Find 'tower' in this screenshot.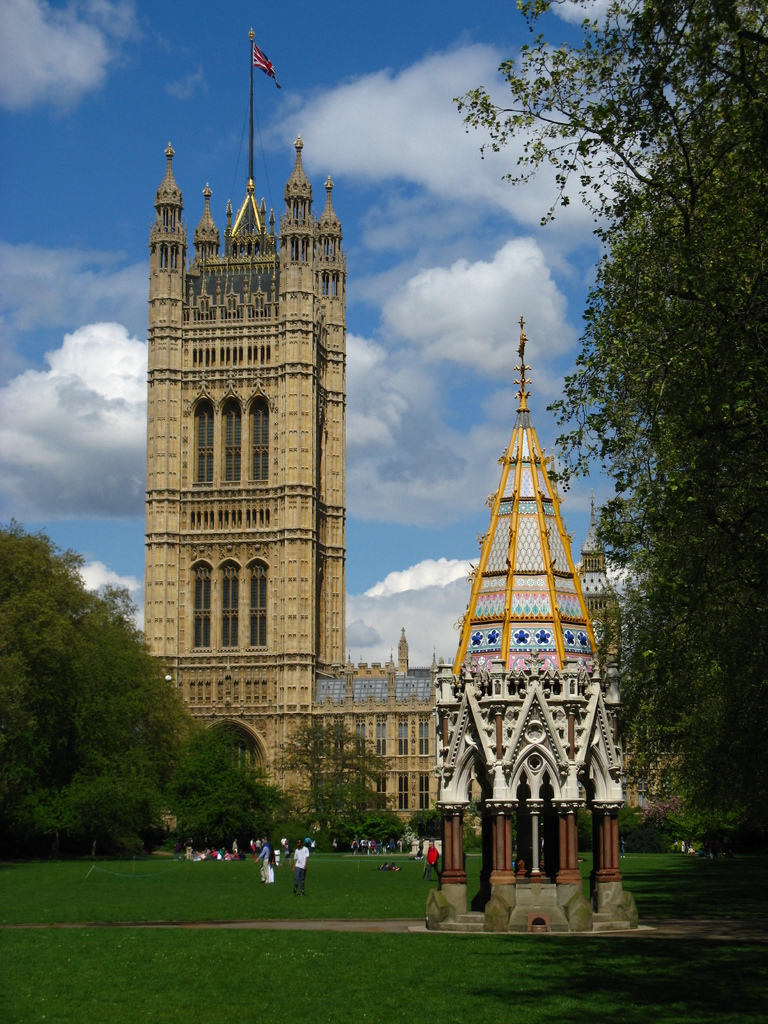
The bounding box for 'tower' is [left=124, top=111, right=377, bottom=736].
